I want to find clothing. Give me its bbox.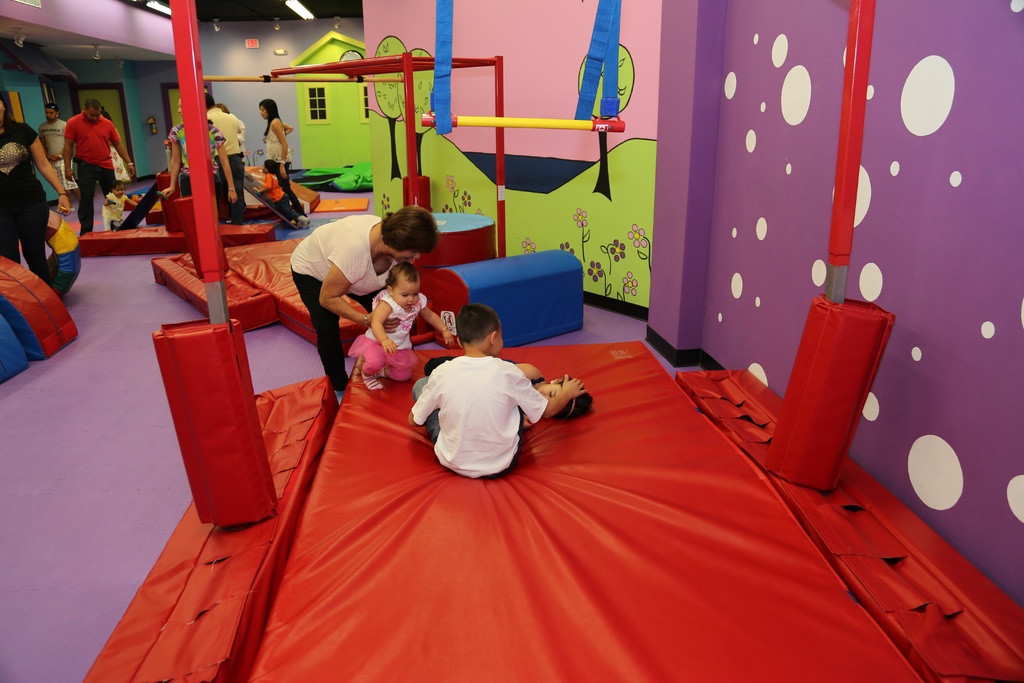
locate(169, 123, 226, 212).
